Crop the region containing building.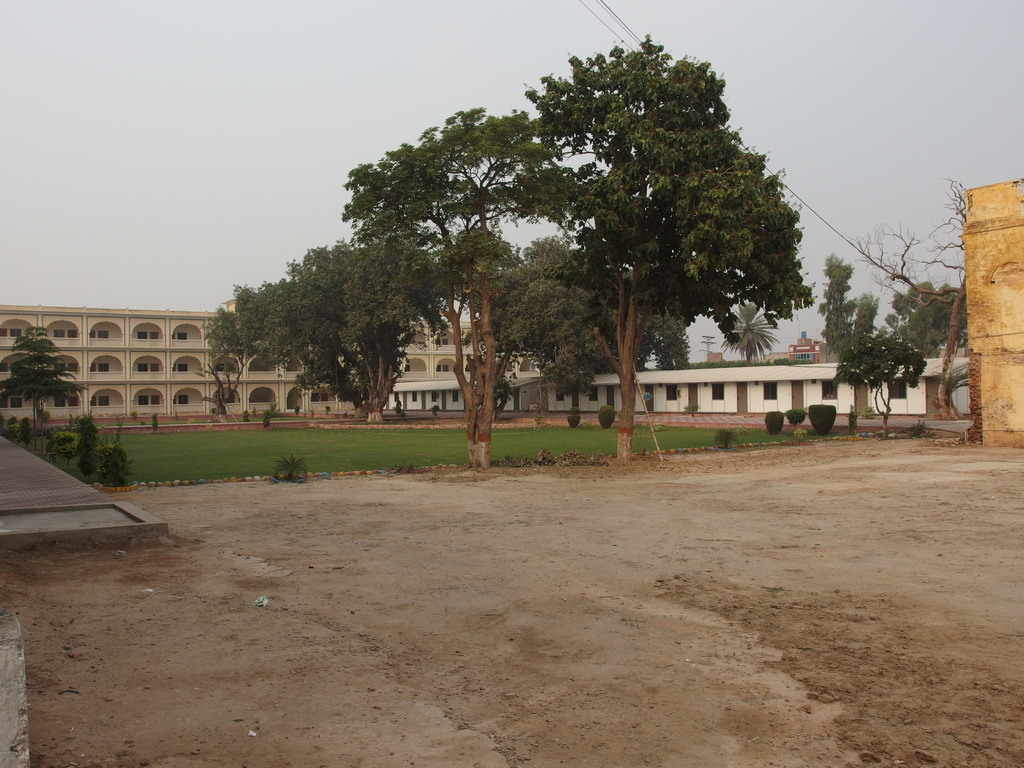
Crop region: <region>968, 176, 1023, 455</region>.
